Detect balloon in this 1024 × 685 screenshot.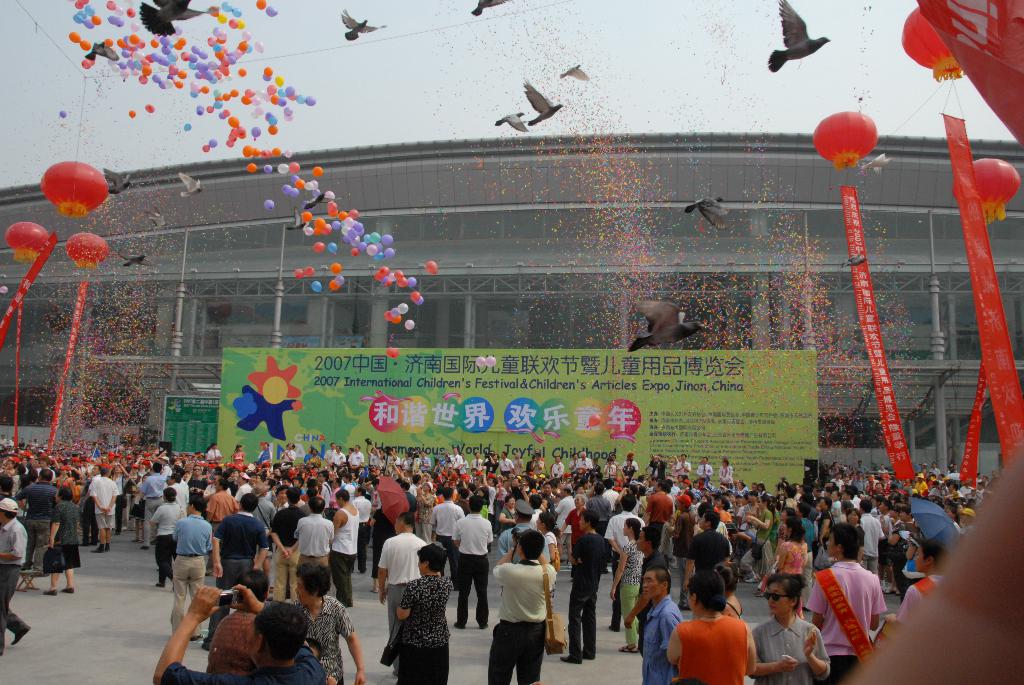
Detection: pyautogui.locateOnScreen(403, 318, 415, 331).
